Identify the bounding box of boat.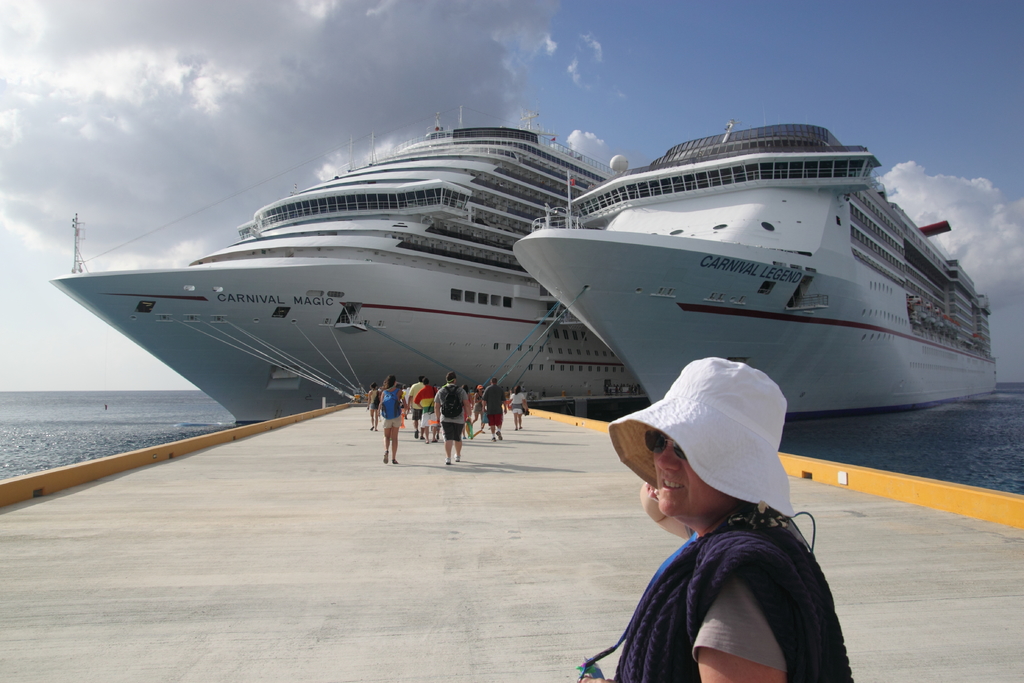
[left=490, top=119, right=993, bottom=416].
